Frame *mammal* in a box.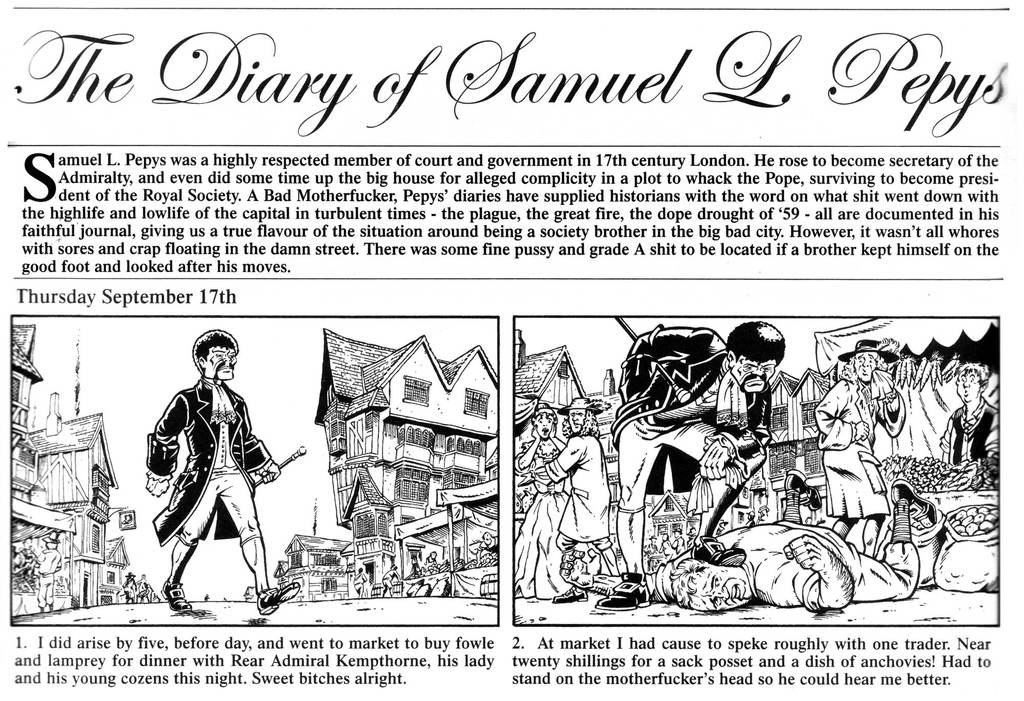
x1=34, y1=534, x2=63, y2=607.
